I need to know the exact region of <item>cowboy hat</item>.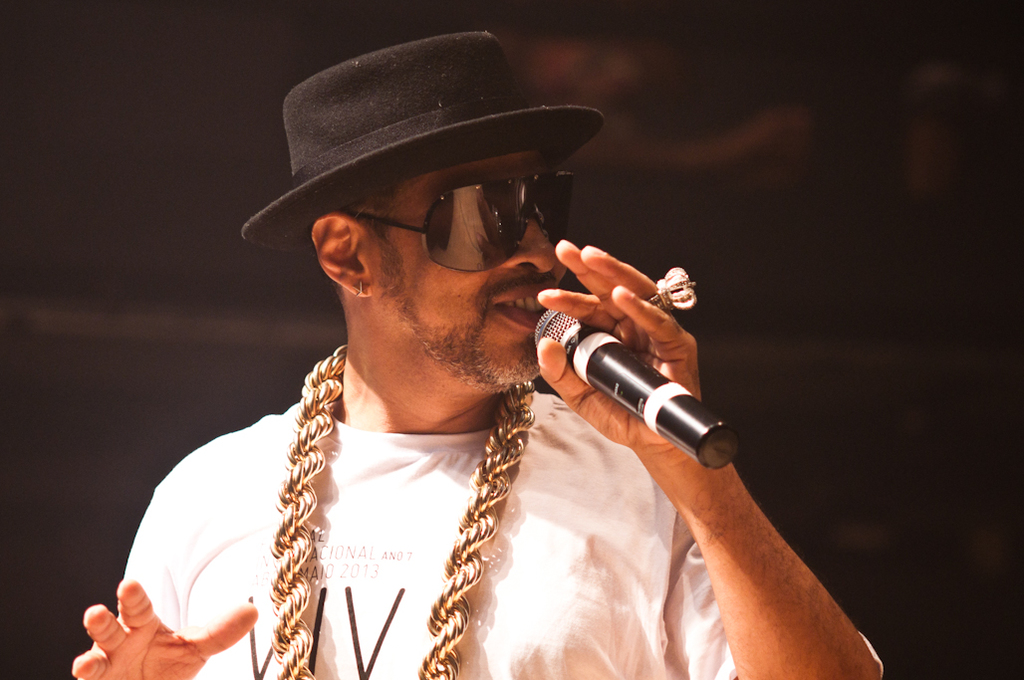
Region: (left=278, top=28, right=572, bottom=219).
